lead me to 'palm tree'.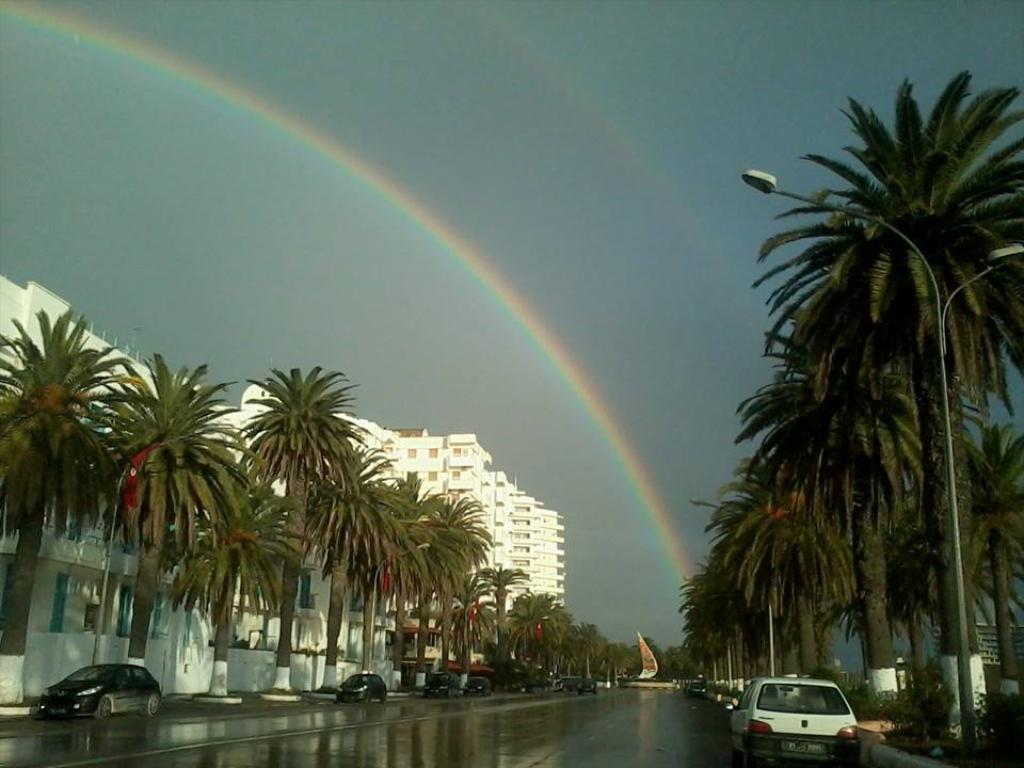
Lead to (x1=749, y1=318, x2=911, y2=628).
